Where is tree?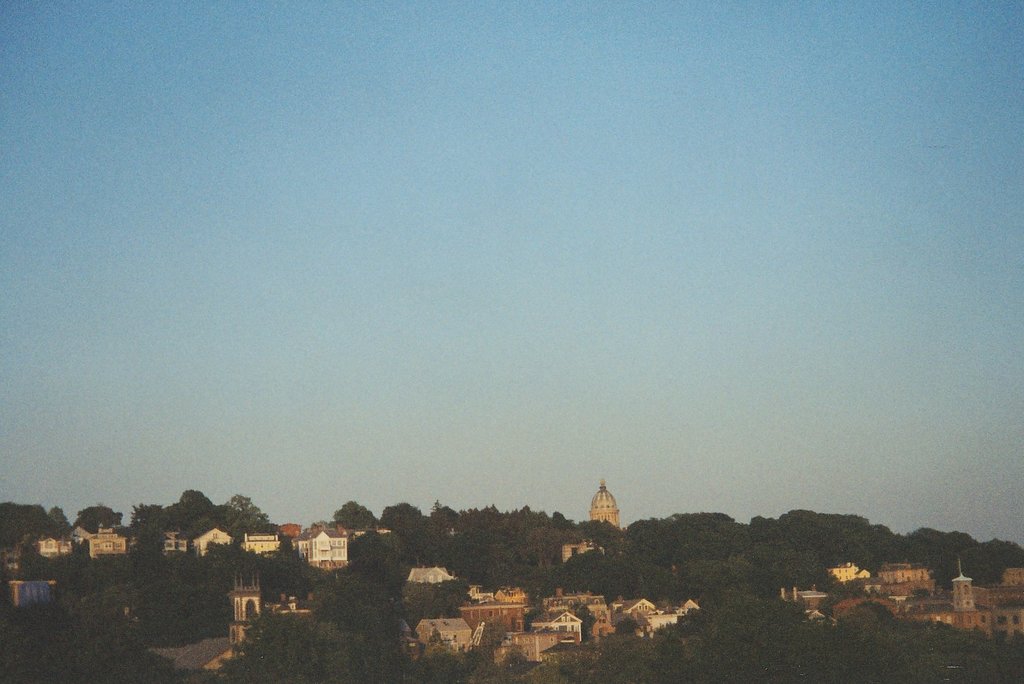
615:618:641:635.
